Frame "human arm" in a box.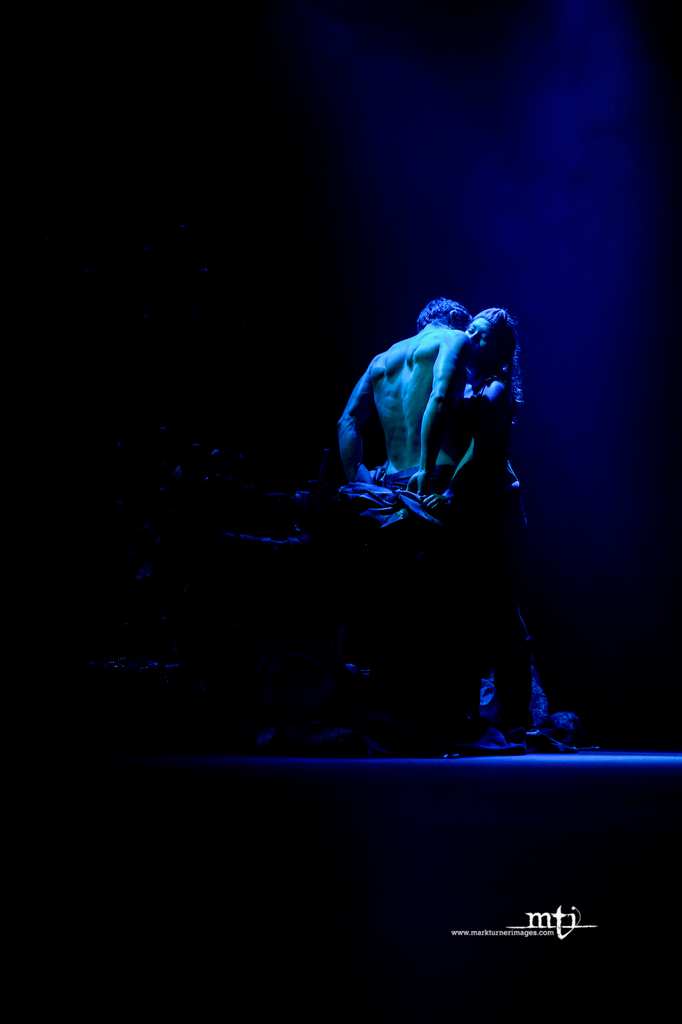
[left=414, top=317, right=475, bottom=500].
